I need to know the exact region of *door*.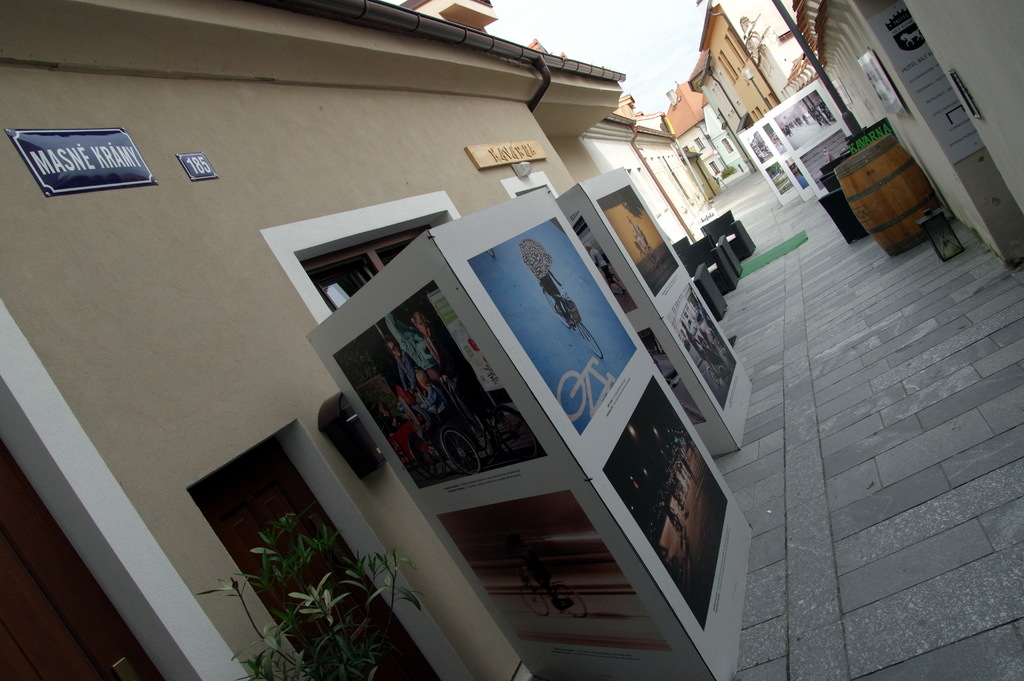
Region: bbox(0, 434, 166, 680).
